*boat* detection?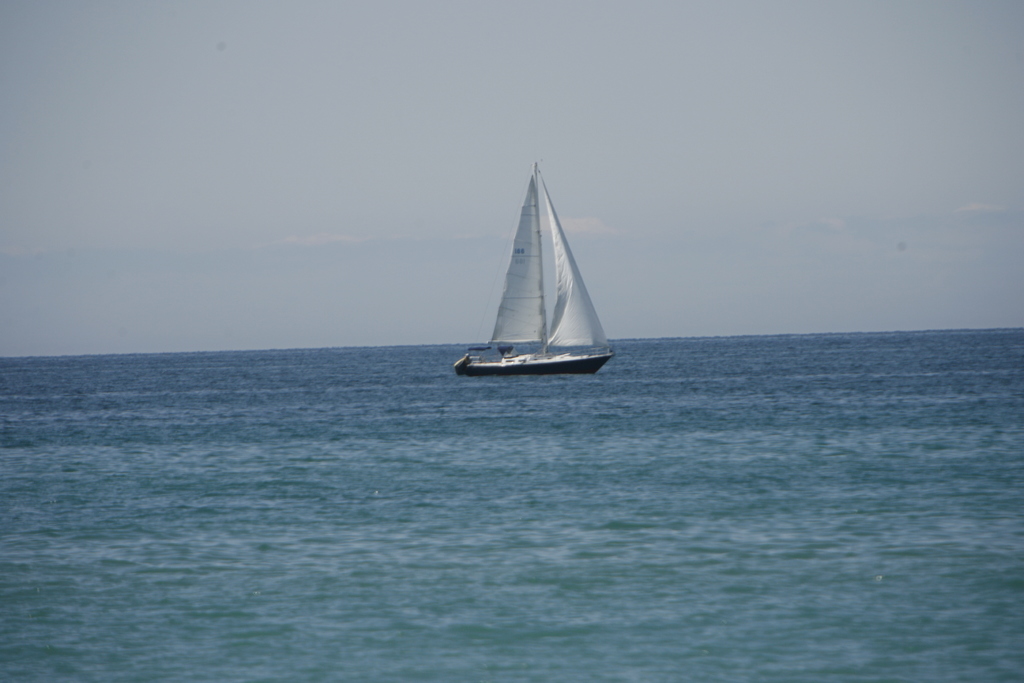
451 163 625 392
